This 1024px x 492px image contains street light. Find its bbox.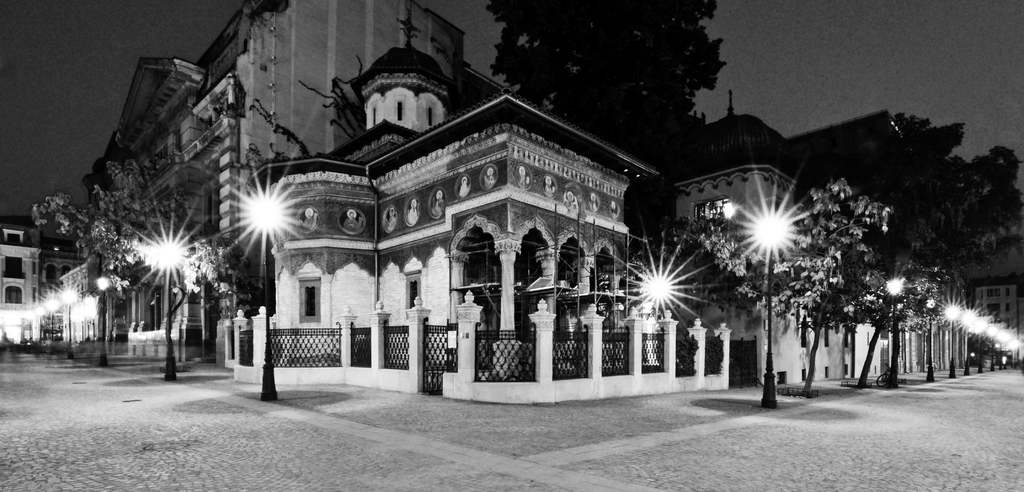
<box>924,291,936,382</box>.
